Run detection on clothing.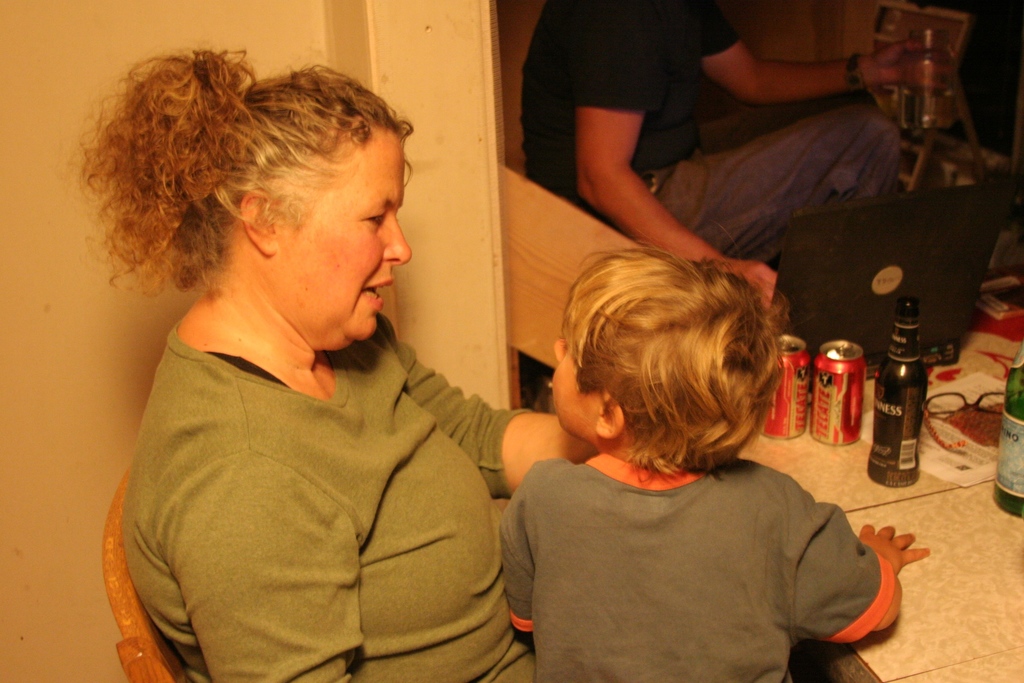
Result: crop(532, 4, 735, 194).
